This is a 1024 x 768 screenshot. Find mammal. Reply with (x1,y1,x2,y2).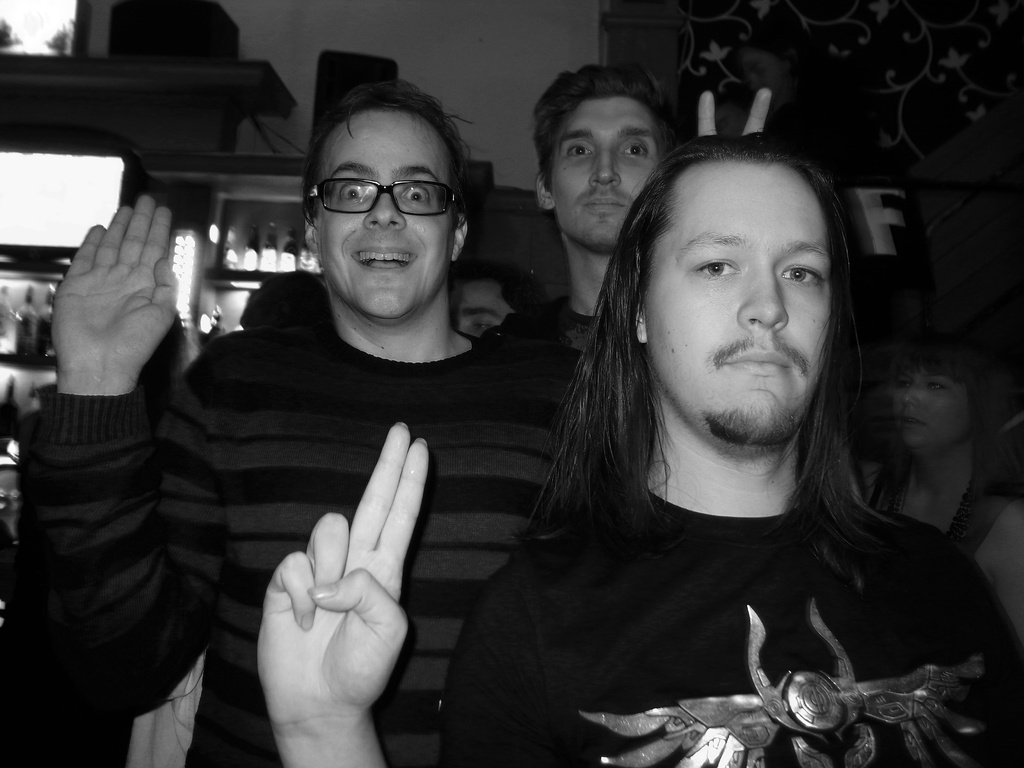
(491,53,692,437).
